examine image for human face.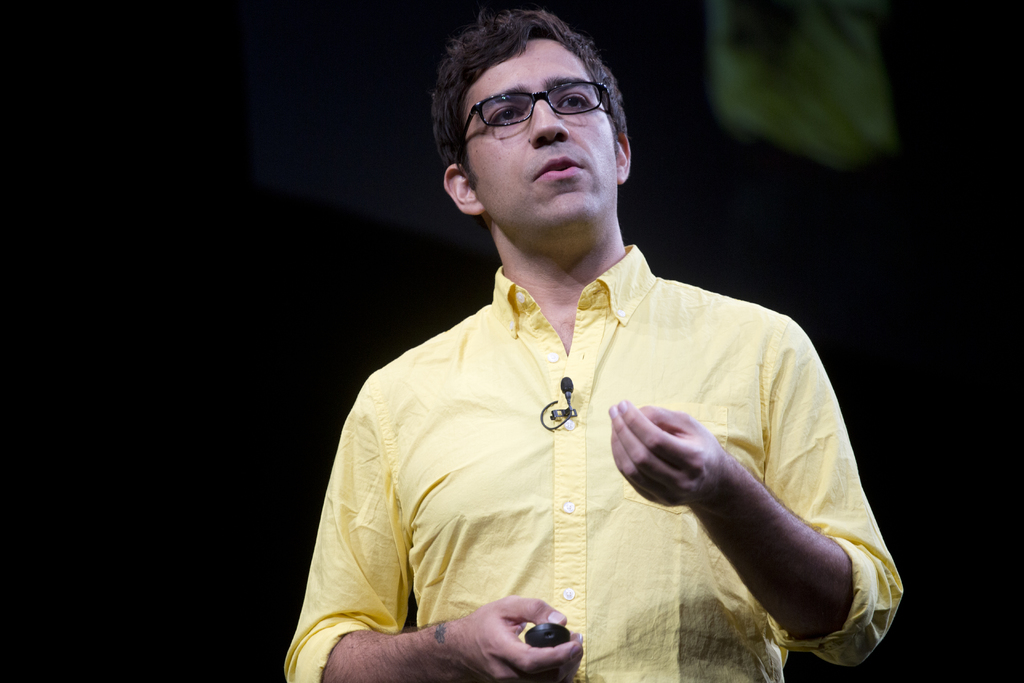
Examination result: 470:37:619:231.
